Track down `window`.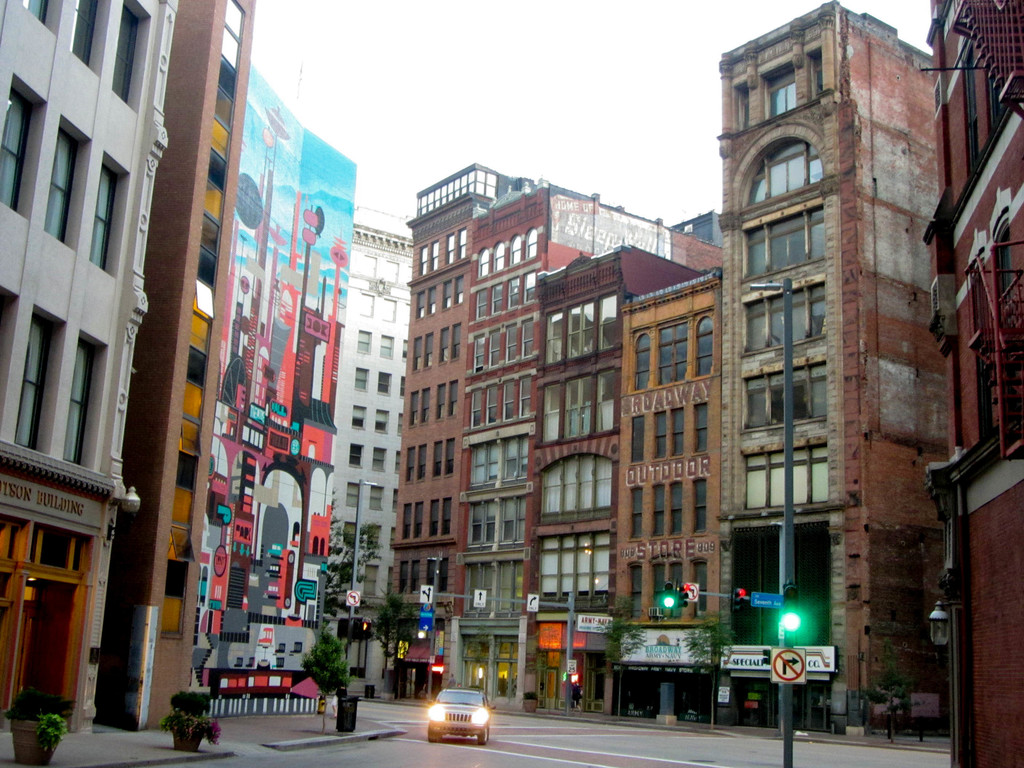
Tracked to rect(17, 0, 55, 29).
